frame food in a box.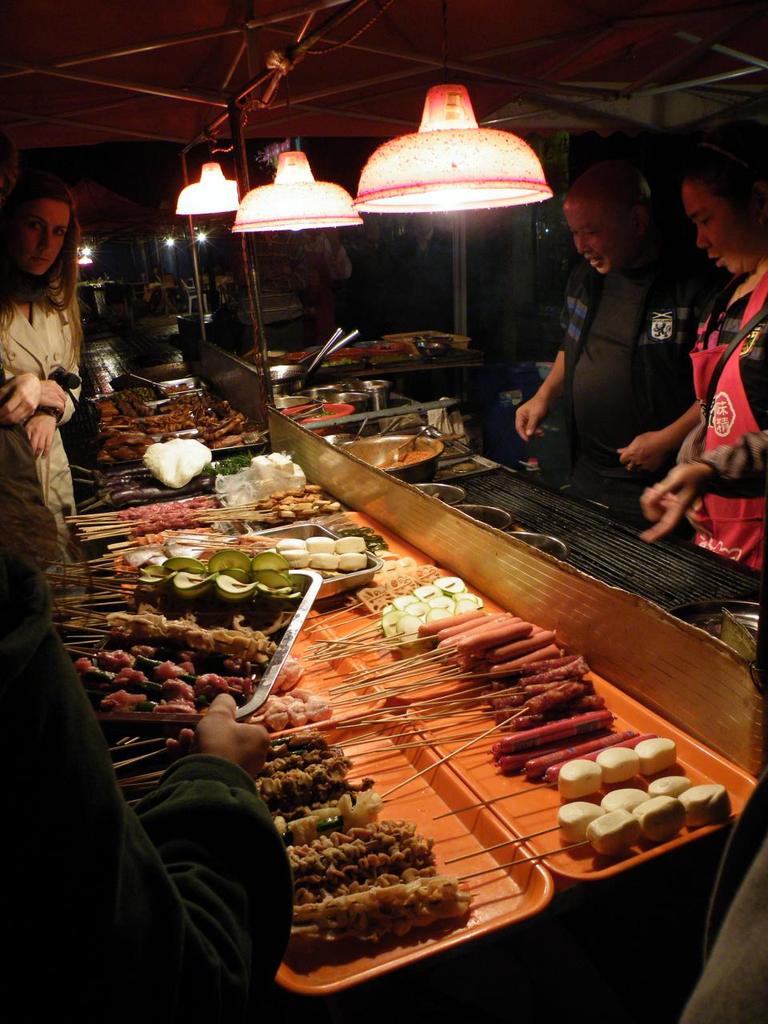
locate(679, 781, 732, 826).
